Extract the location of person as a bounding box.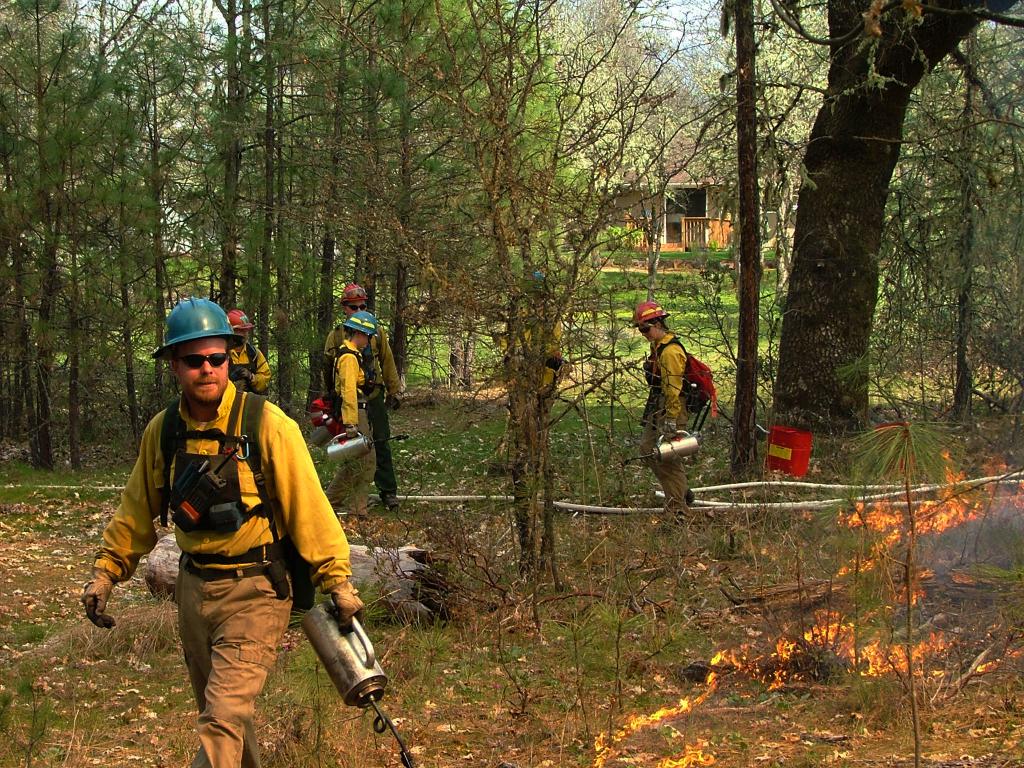
bbox=[634, 298, 690, 523].
